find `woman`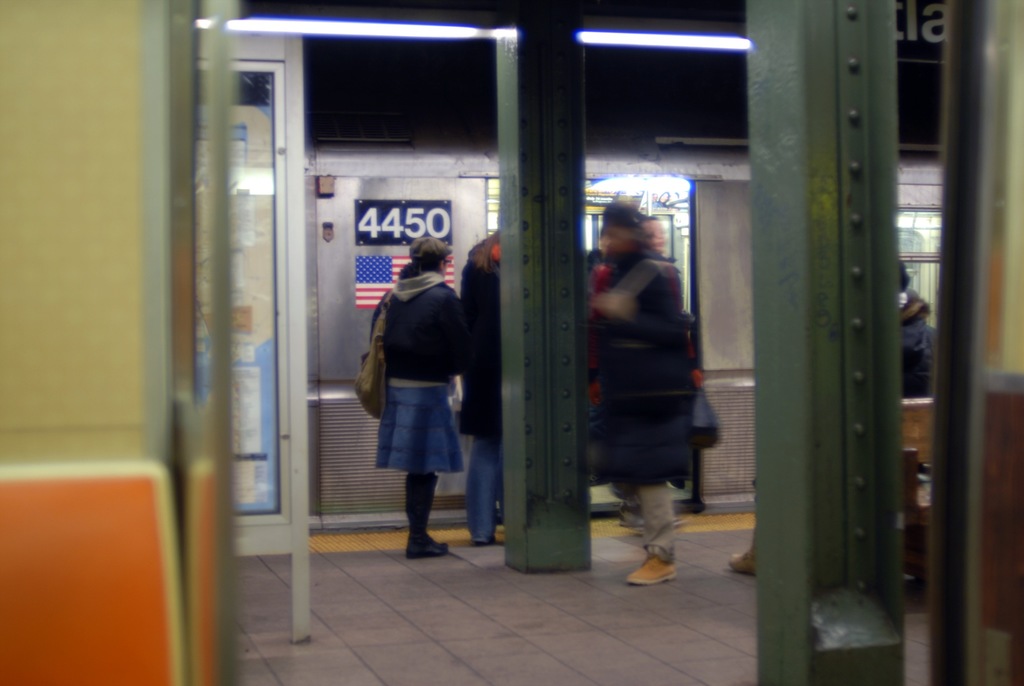
bbox=[365, 247, 486, 550]
